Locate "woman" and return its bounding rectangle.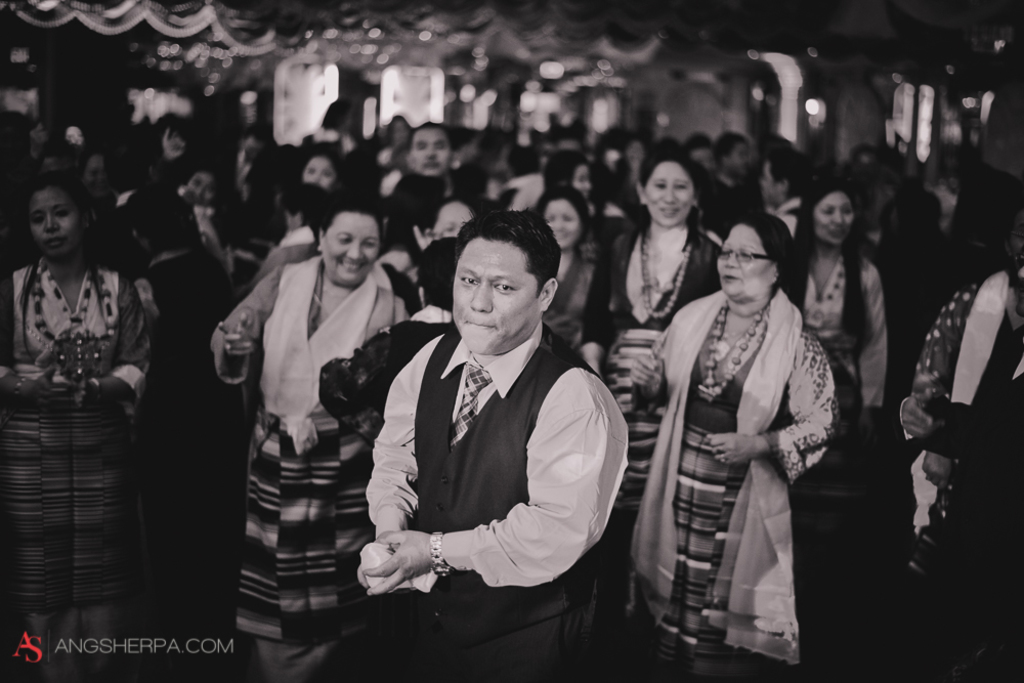
0 173 145 682.
